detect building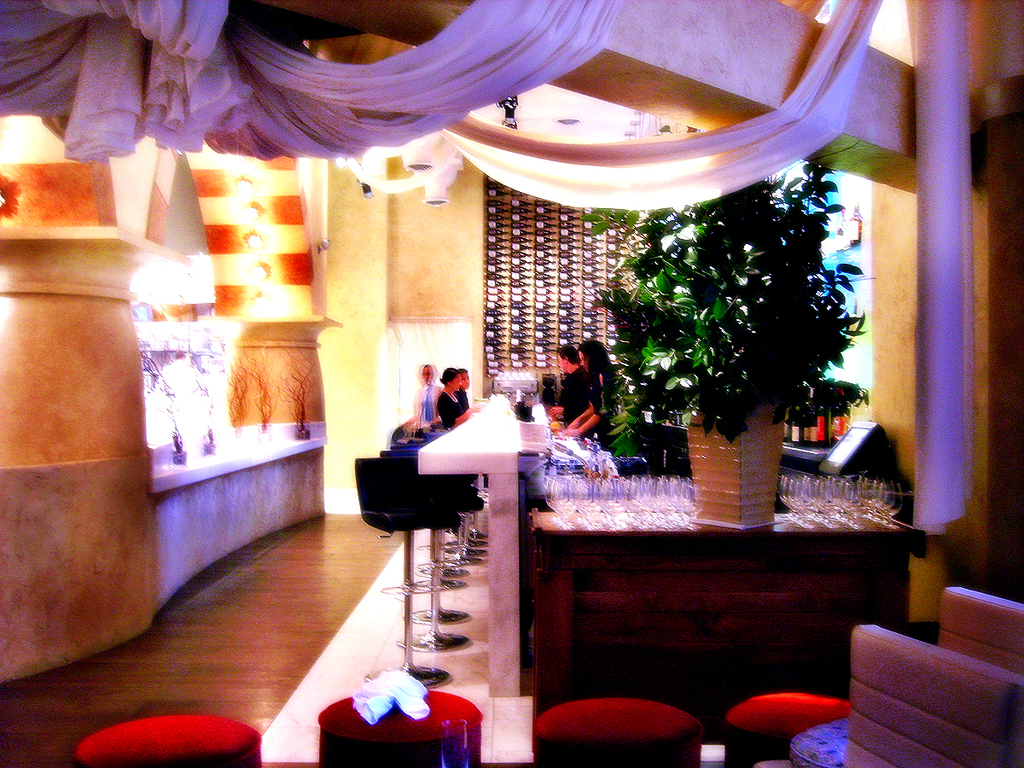
(0,0,1023,767)
